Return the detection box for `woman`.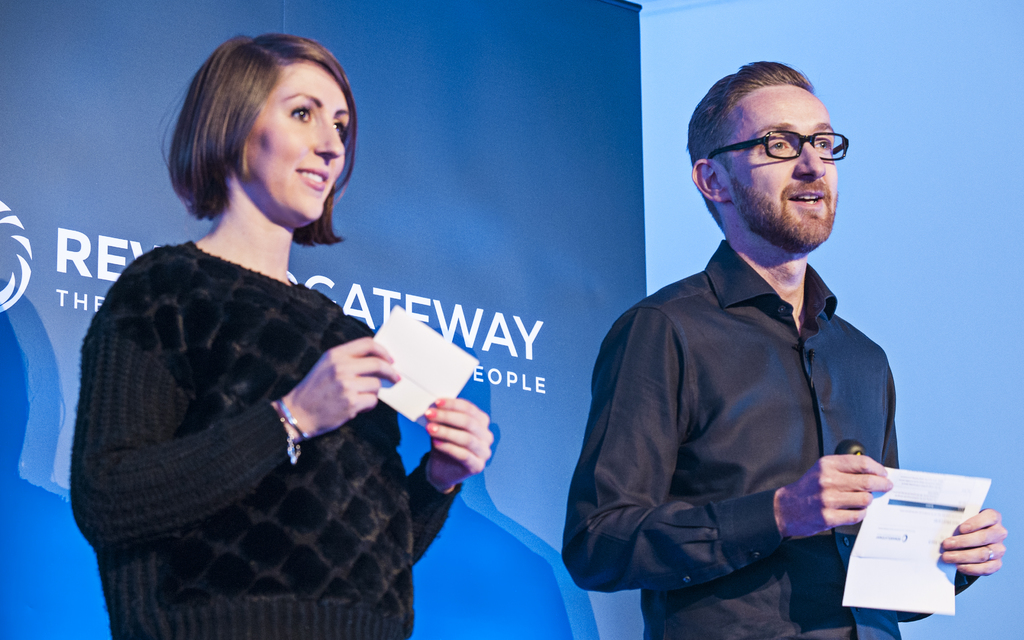
left=80, top=22, right=494, bottom=639.
